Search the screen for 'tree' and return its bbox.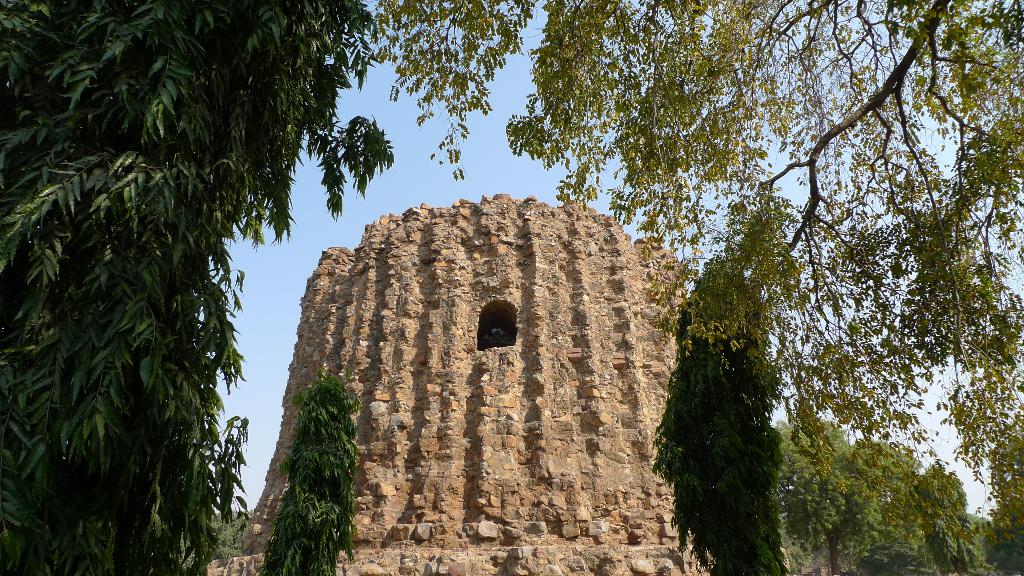
Found: x1=0, y1=0, x2=394, y2=575.
